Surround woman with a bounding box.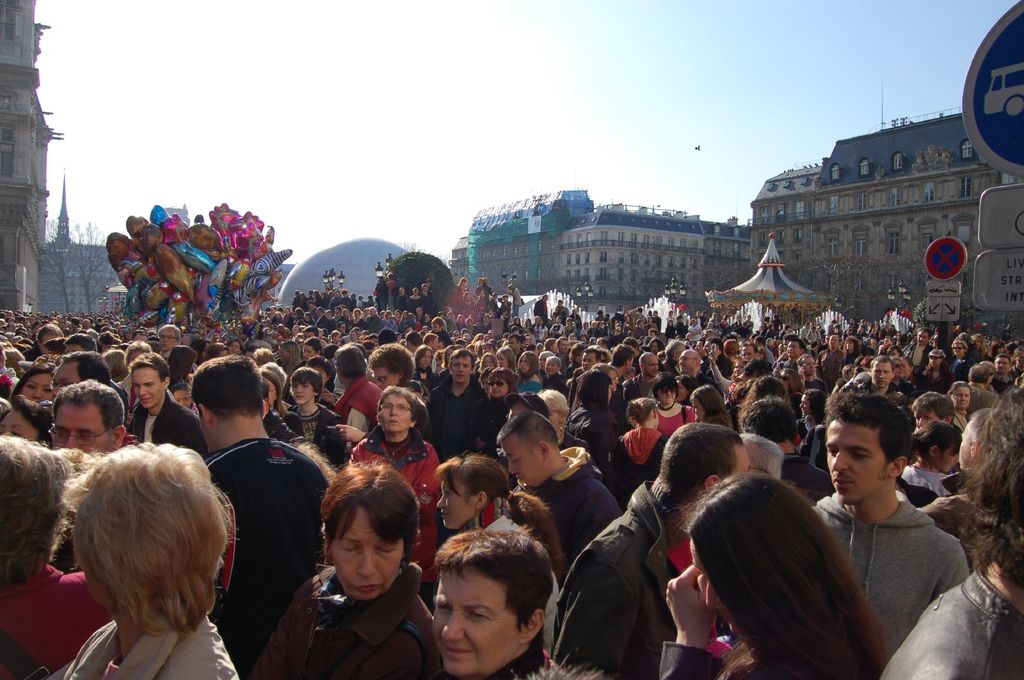
(x1=414, y1=344, x2=439, y2=381).
